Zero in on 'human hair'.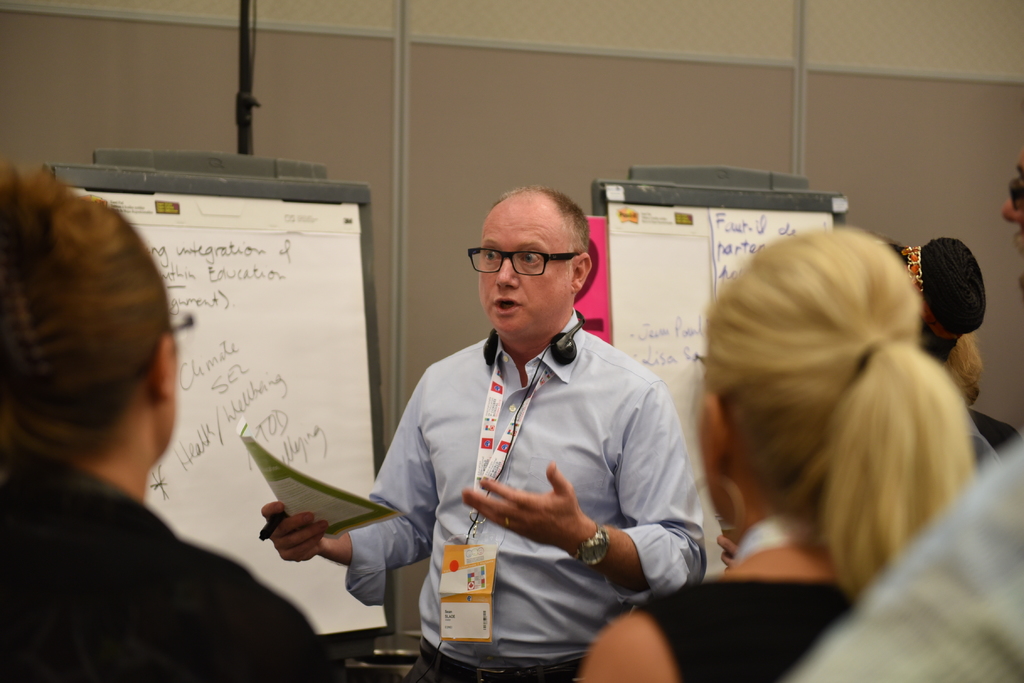
Zeroed in: (x1=0, y1=167, x2=172, y2=474).
